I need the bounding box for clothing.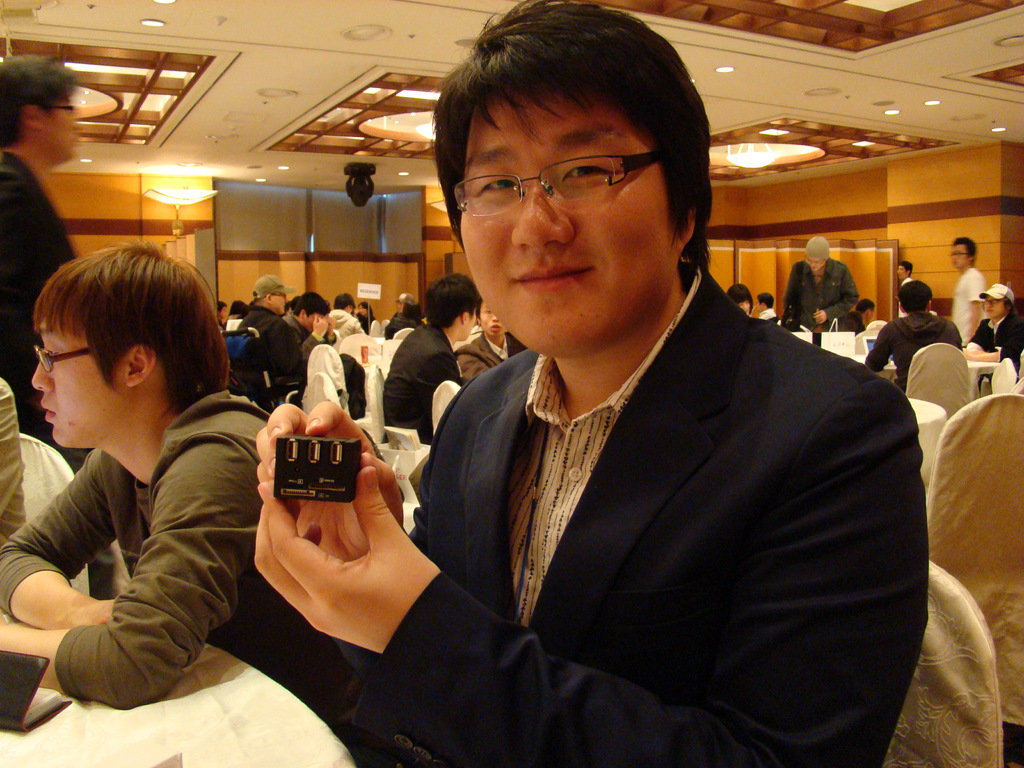
Here it is: <region>784, 262, 858, 339</region>.
